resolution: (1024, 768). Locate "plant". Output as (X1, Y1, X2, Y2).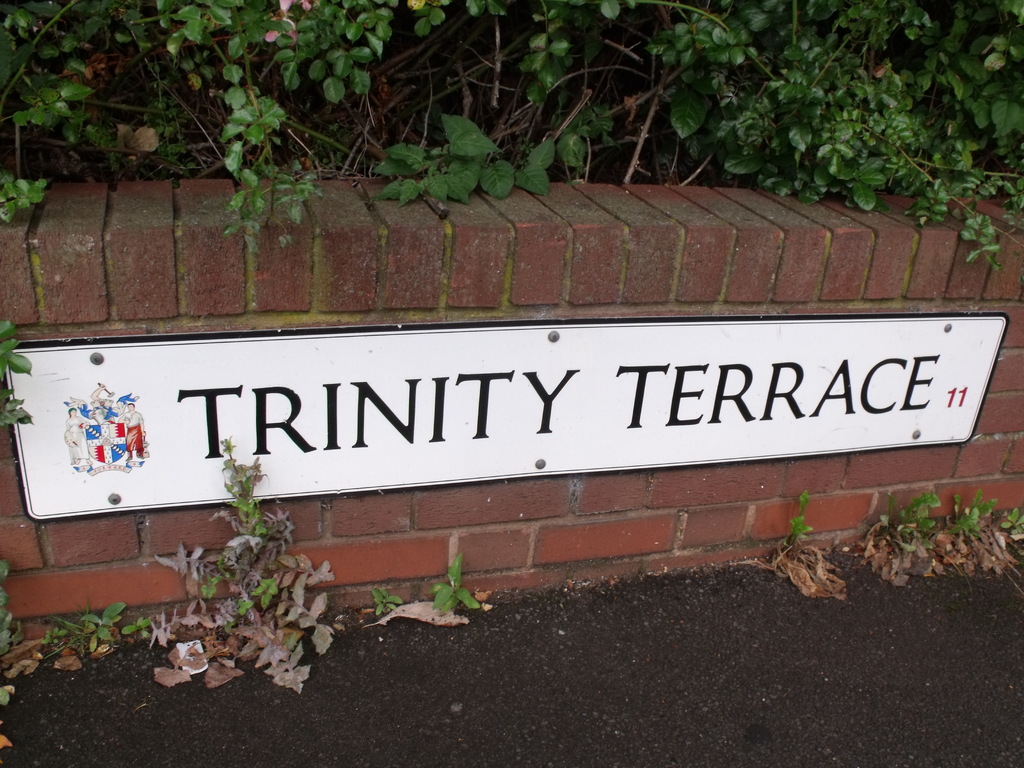
(369, 585, 401, 618).
